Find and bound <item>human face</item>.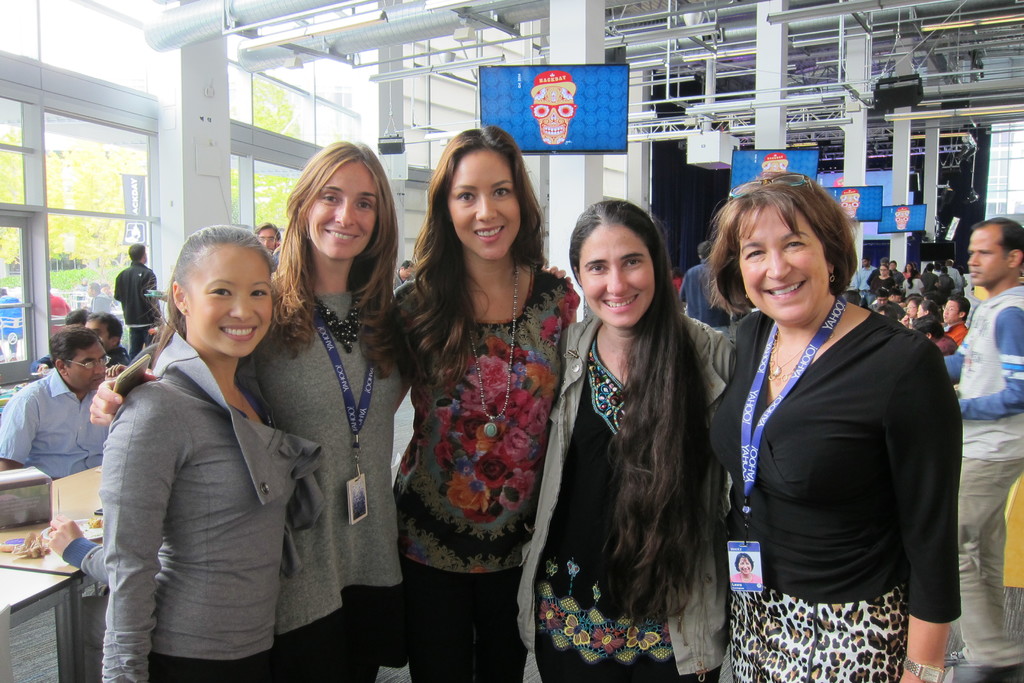
Bound: 876,297,889,307.
